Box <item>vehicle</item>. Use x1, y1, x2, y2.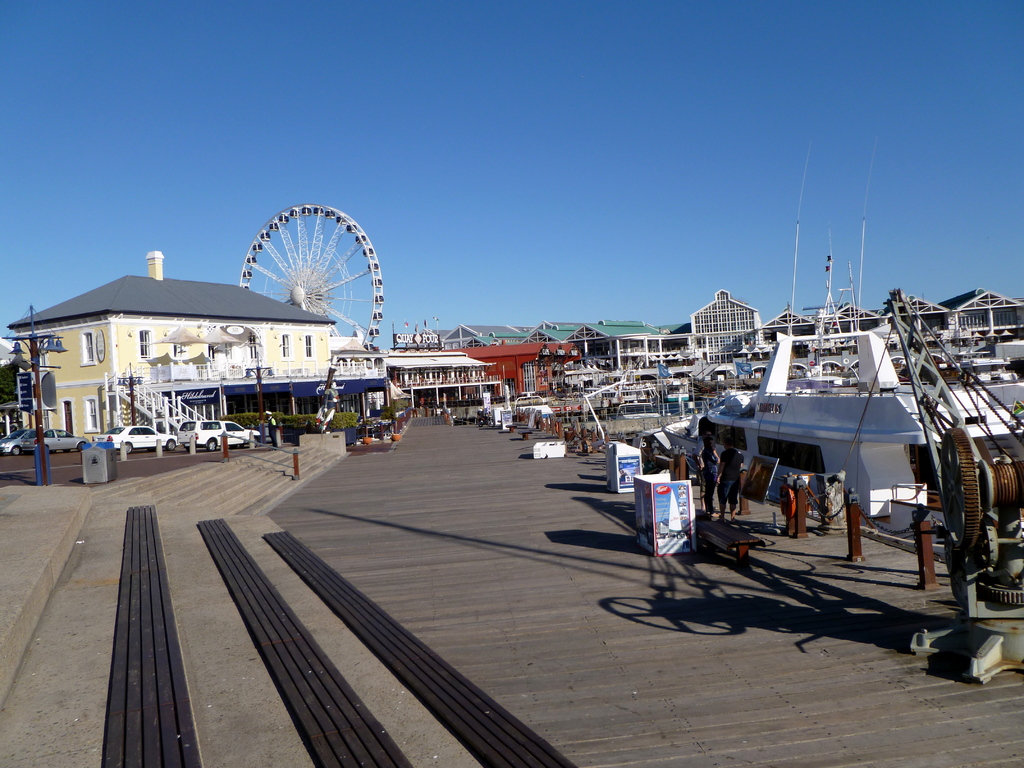
956, 353, 1023, 384.
